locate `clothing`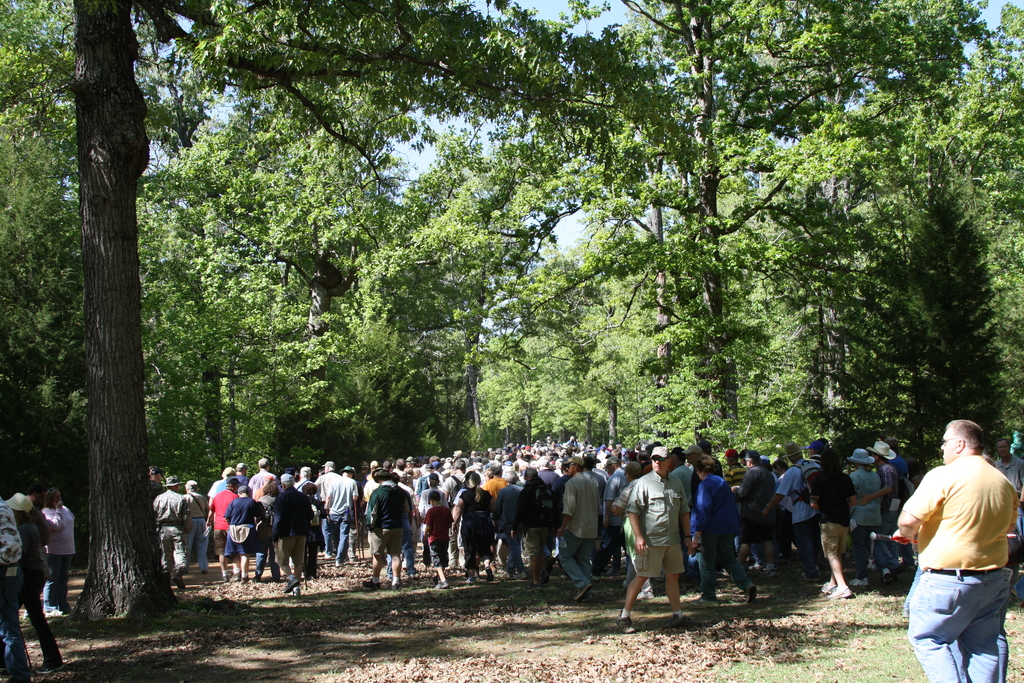
(588,468,612,549)
